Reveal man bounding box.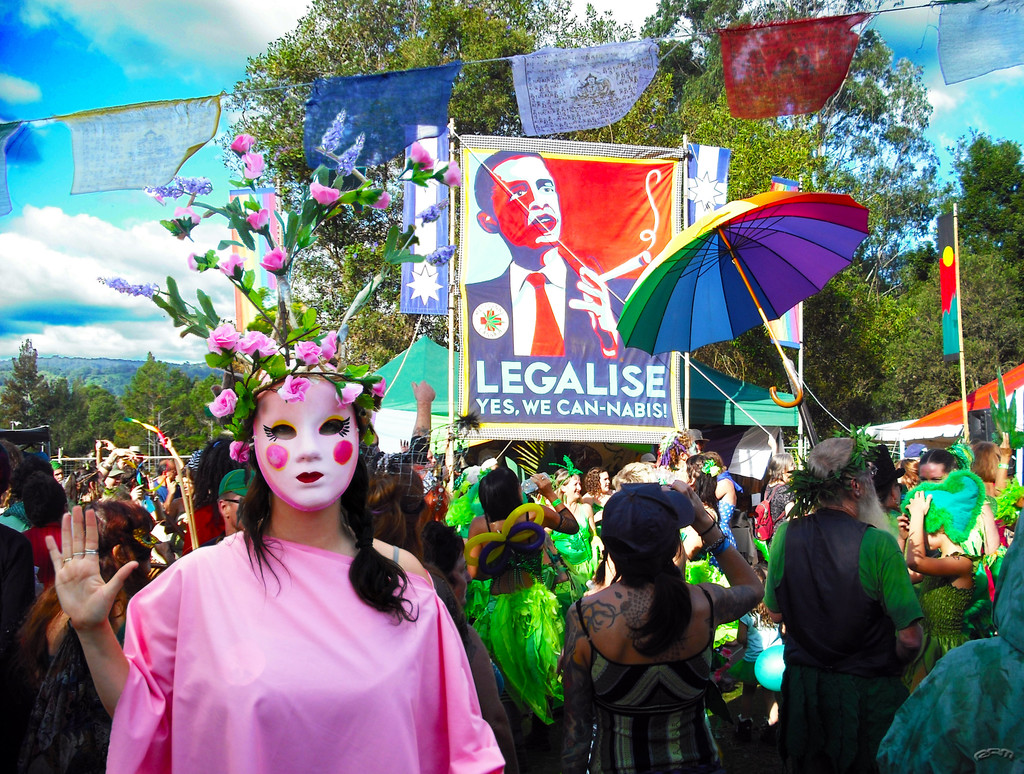
Revealed: x1=679, y1=455, x2=722, y2=483.
